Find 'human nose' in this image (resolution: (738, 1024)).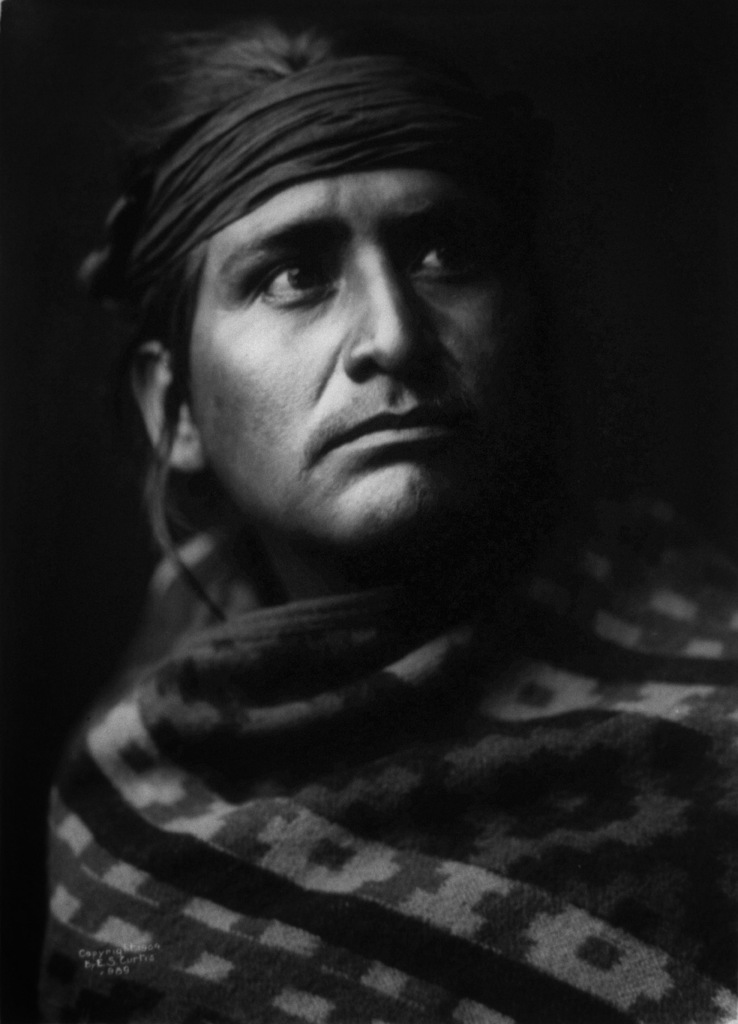
{"left": 342, "top": 242, "right": 433, "bottom": 375}.
